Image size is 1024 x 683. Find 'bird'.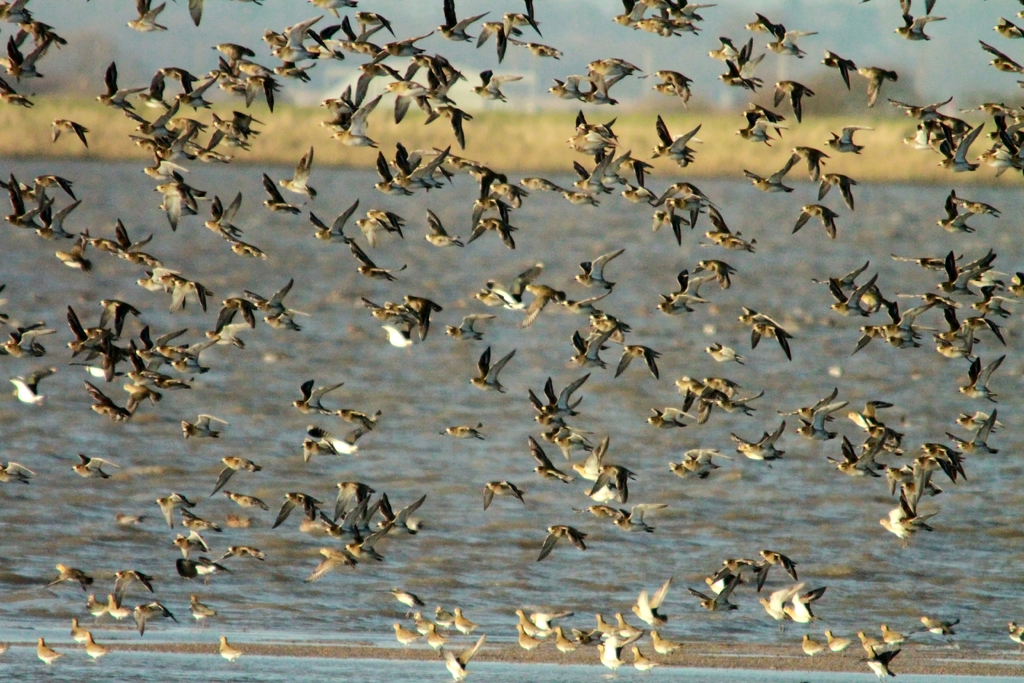
Rect(0, 464, 47, 486).
